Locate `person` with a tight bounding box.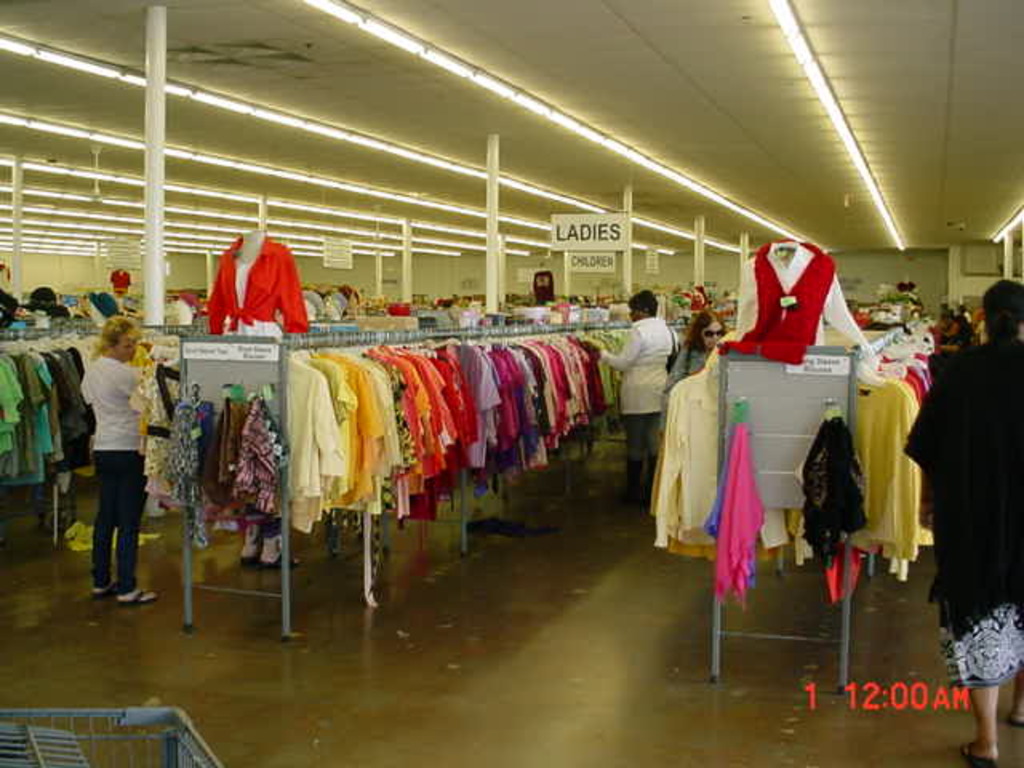
581,286,672,506.
